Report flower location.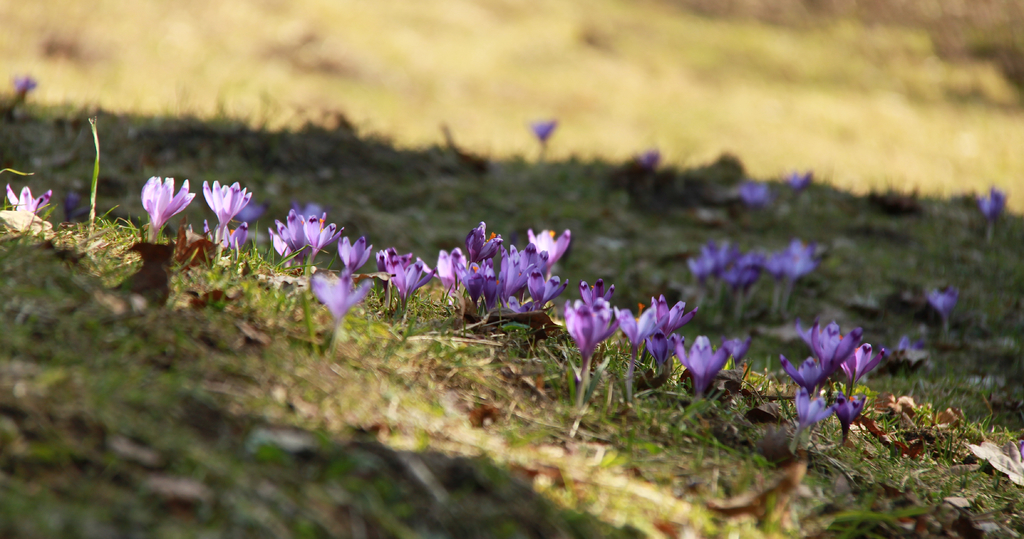
Report: bbox(207, 219, 254, 259).
